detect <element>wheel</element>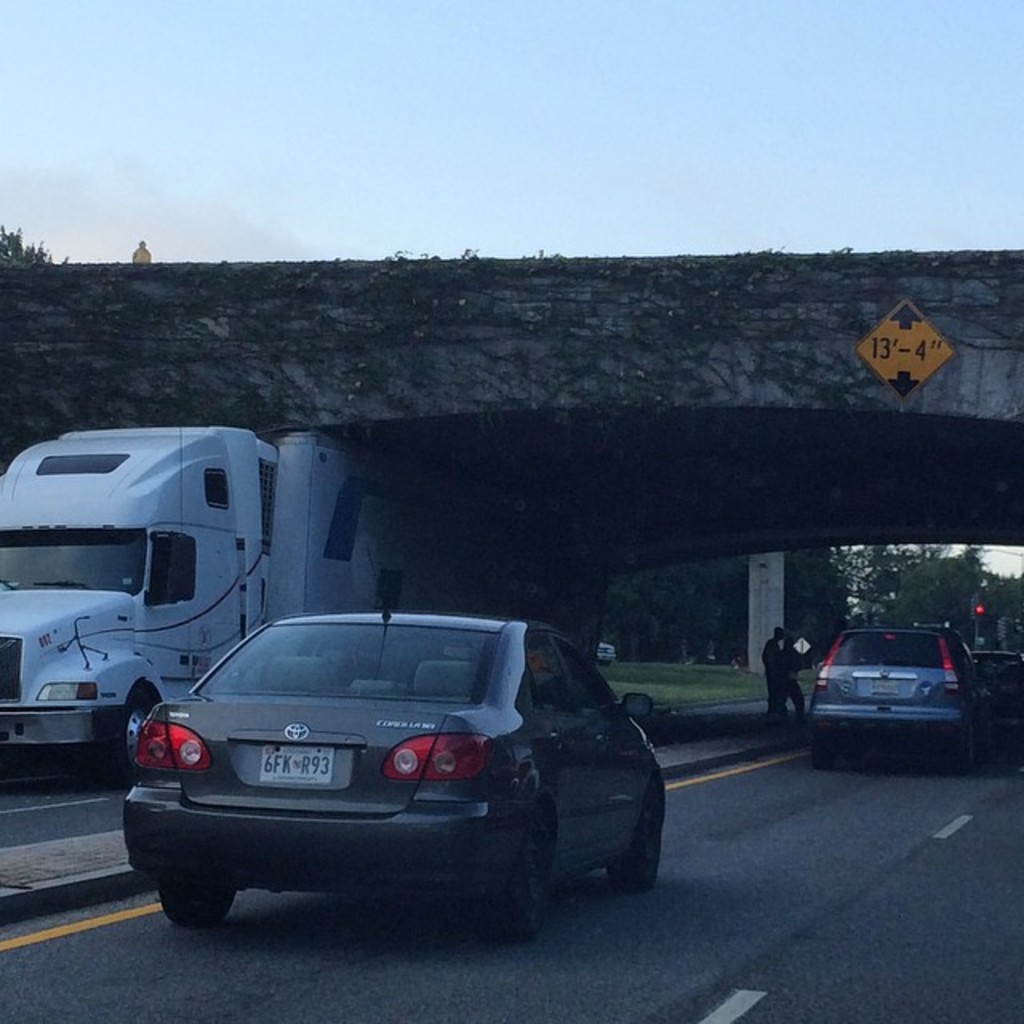
detection(101, 693, 163, 795)
